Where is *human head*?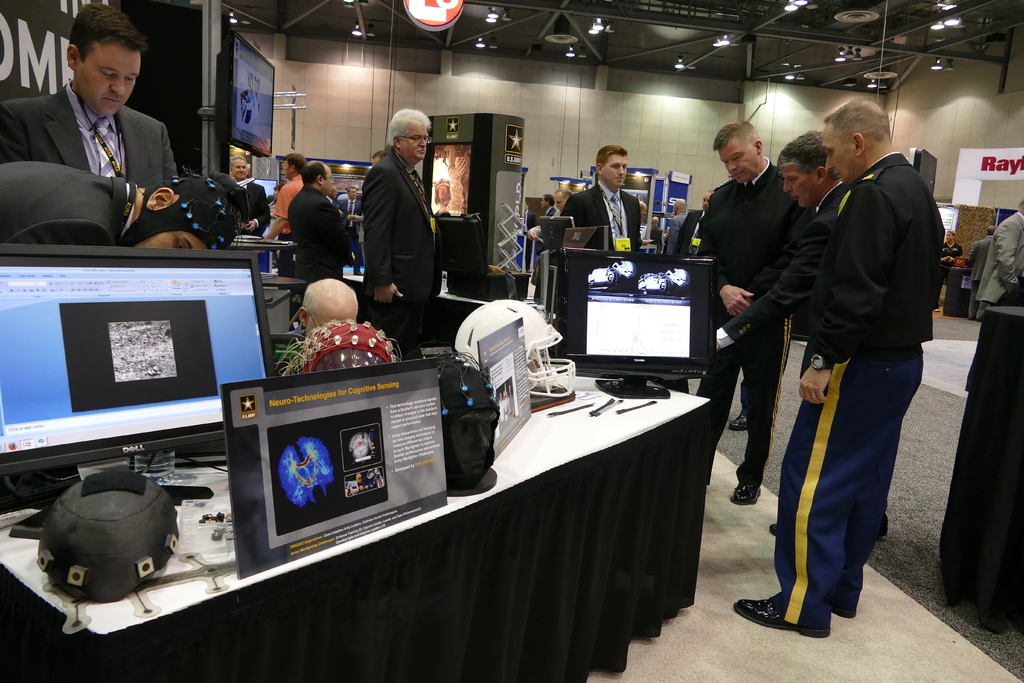
<box>783,131,825,207</box>.
